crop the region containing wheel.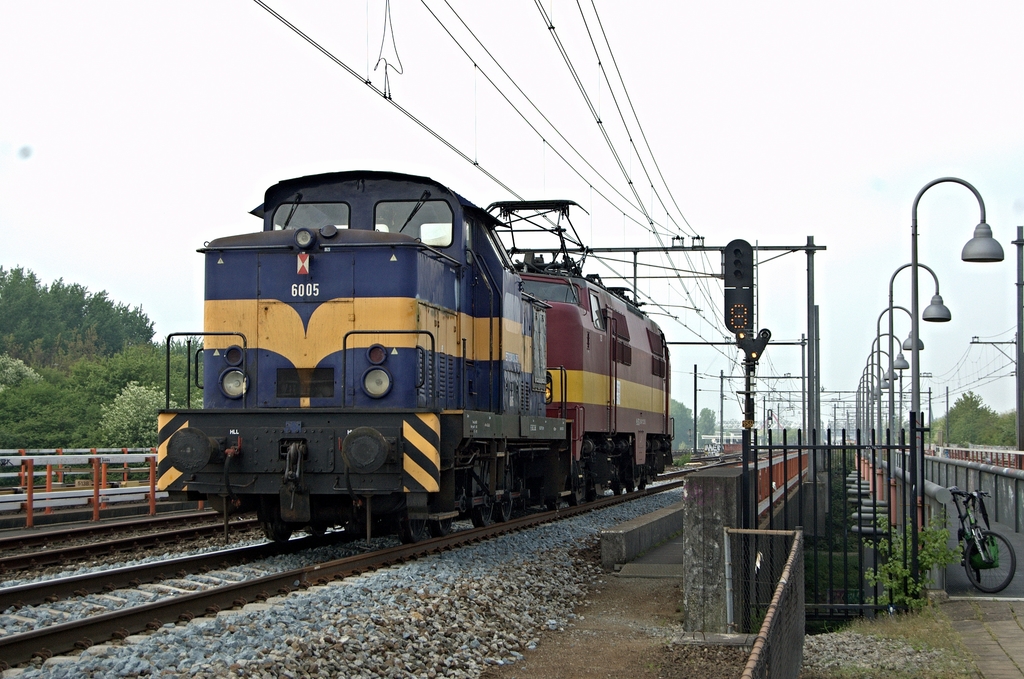
Crop region: (638,468,644,491).
